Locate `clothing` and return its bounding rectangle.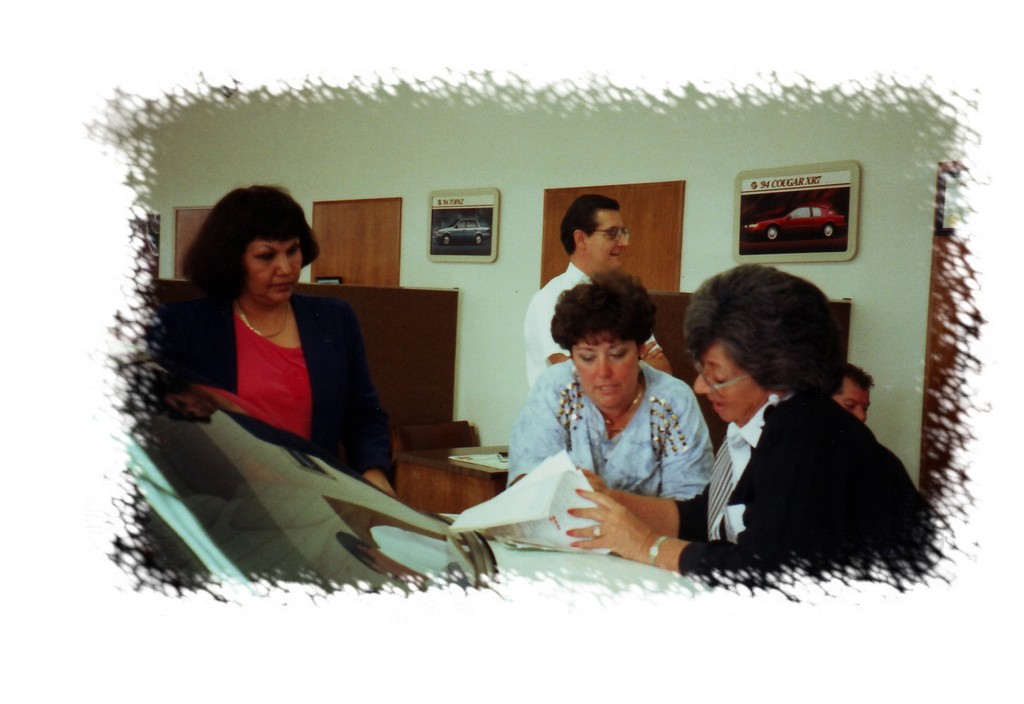
detection(508, 364, 704, 557).
